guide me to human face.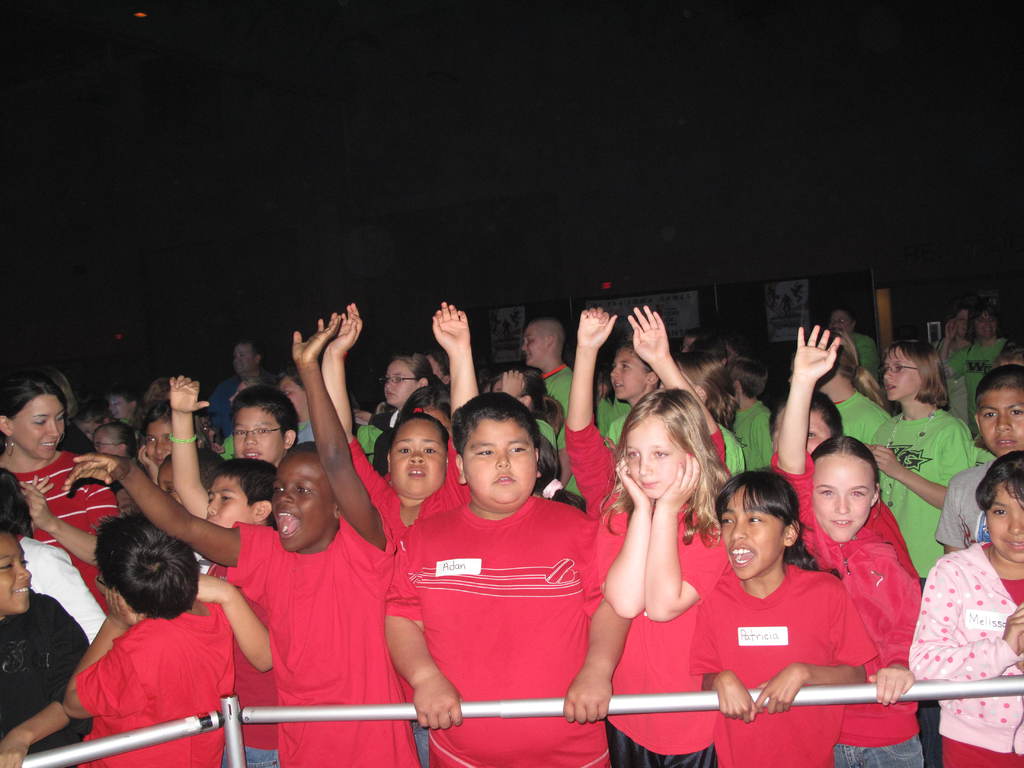
Guidance: x1=275 y1=452 x2=332 y2=549.
